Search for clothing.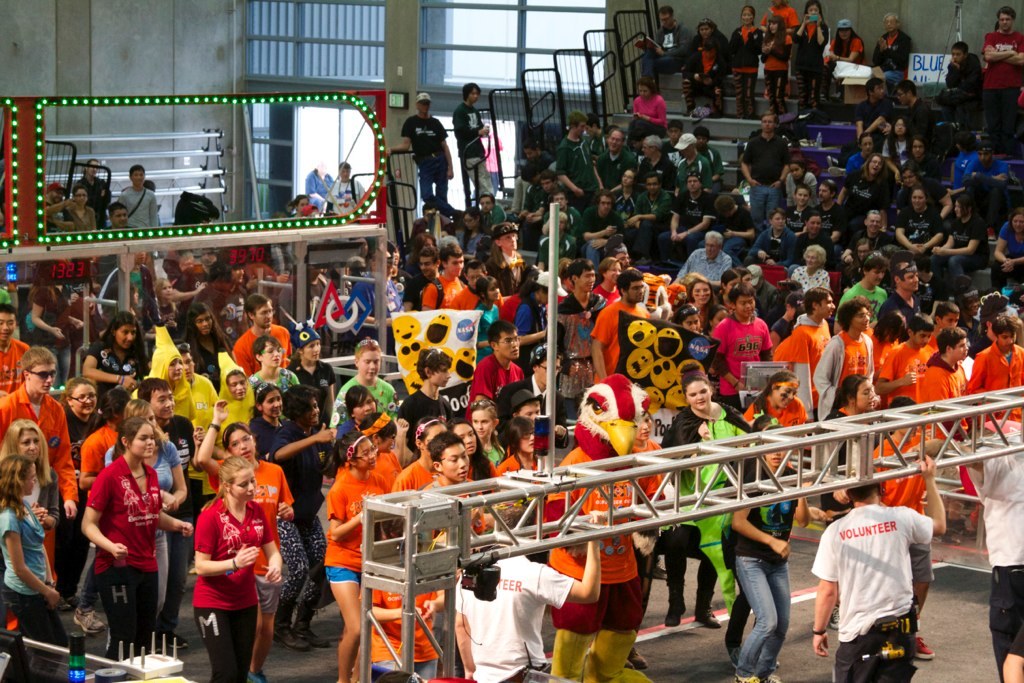
Found at (843,152,867,166).
